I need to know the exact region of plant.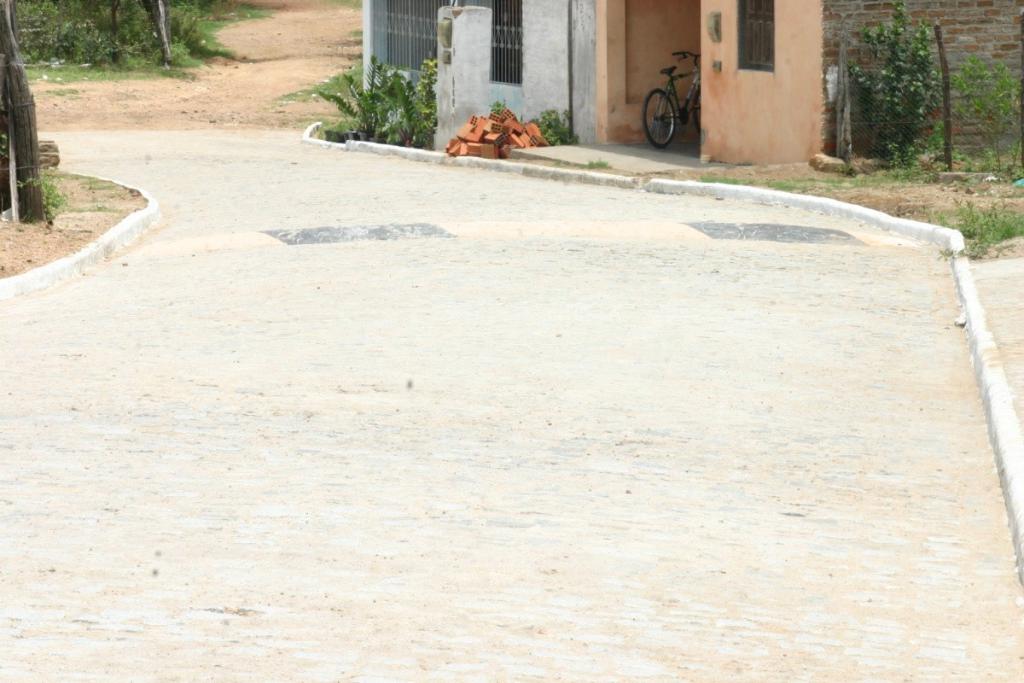
Region: pyautogui.locateOnScreen(580, 155, 614, 170).
